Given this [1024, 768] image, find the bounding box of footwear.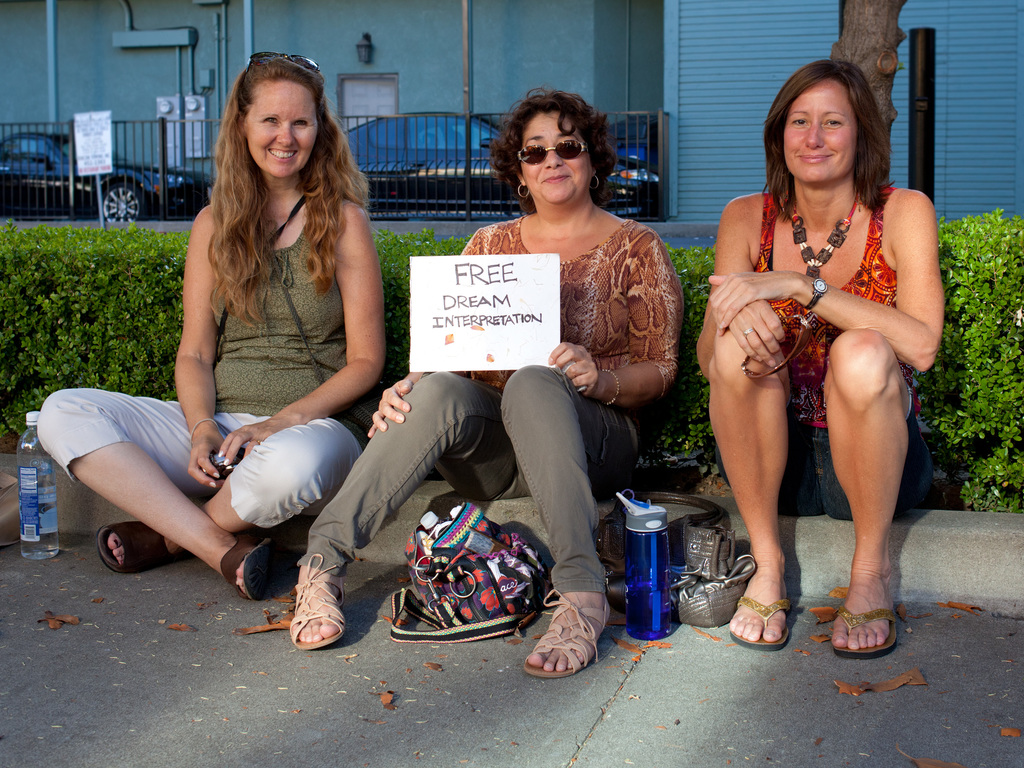
Rect(514, 596, 614, 673).
